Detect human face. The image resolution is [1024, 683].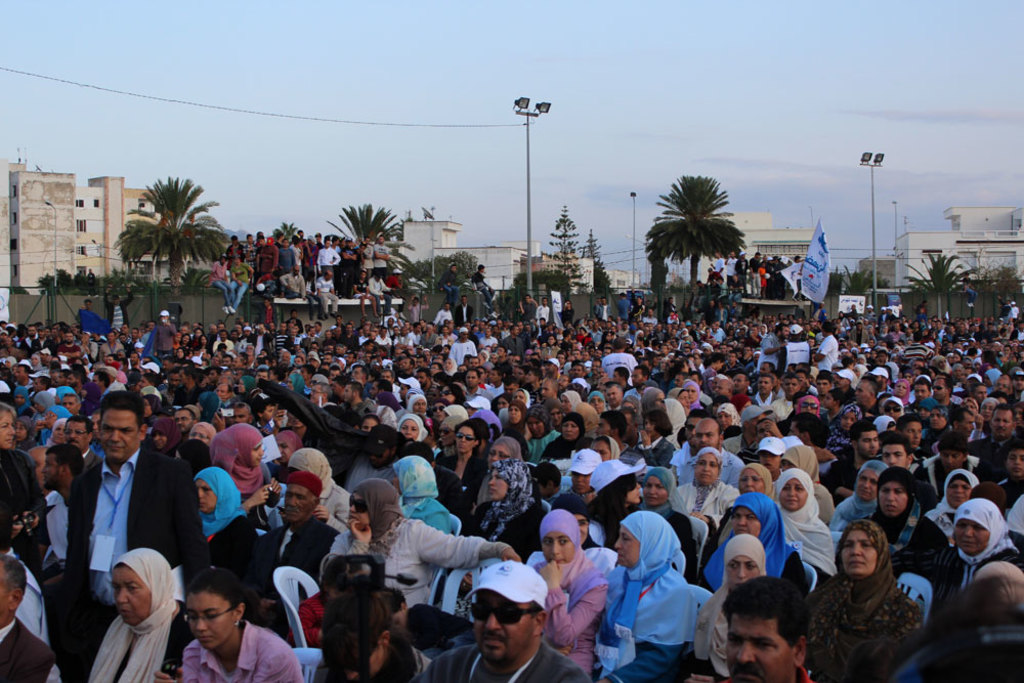
x1=343 y1=640 x2=386 y2=678.
